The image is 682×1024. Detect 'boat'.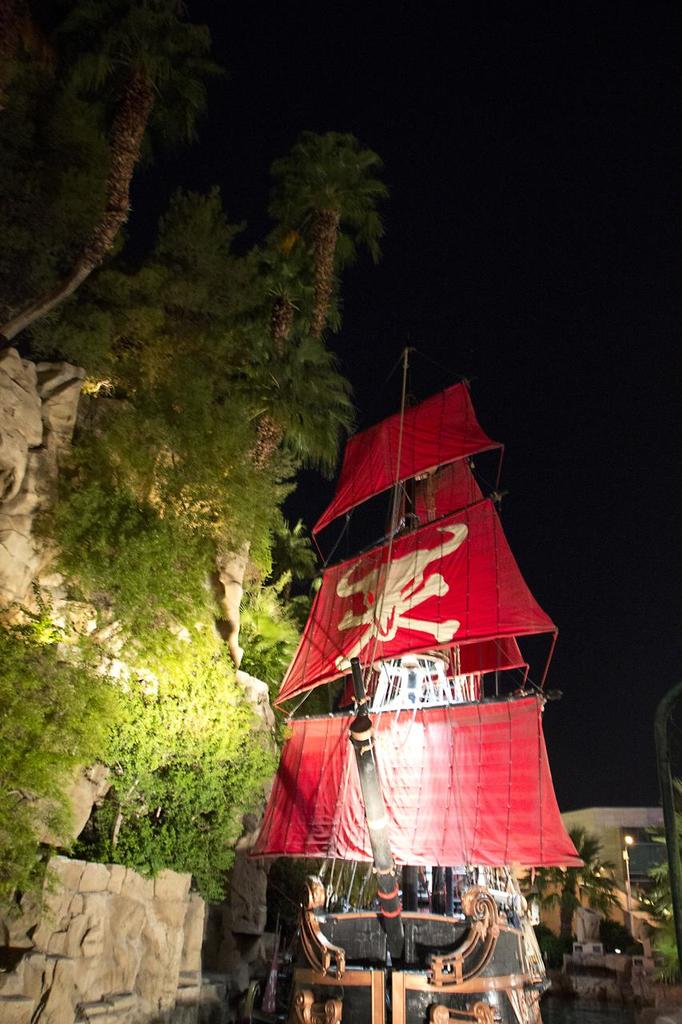
Detection: l=227, t=282, r=615, b=1023.
